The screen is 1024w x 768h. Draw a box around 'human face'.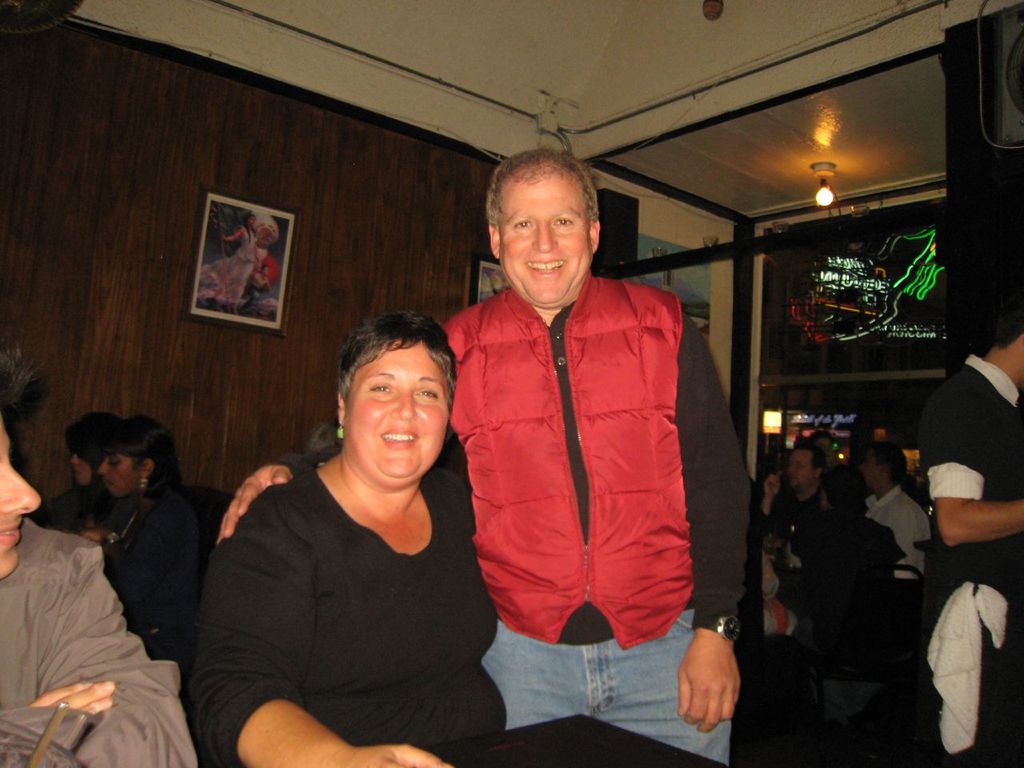
Rect(246, 217, 254, 227).
